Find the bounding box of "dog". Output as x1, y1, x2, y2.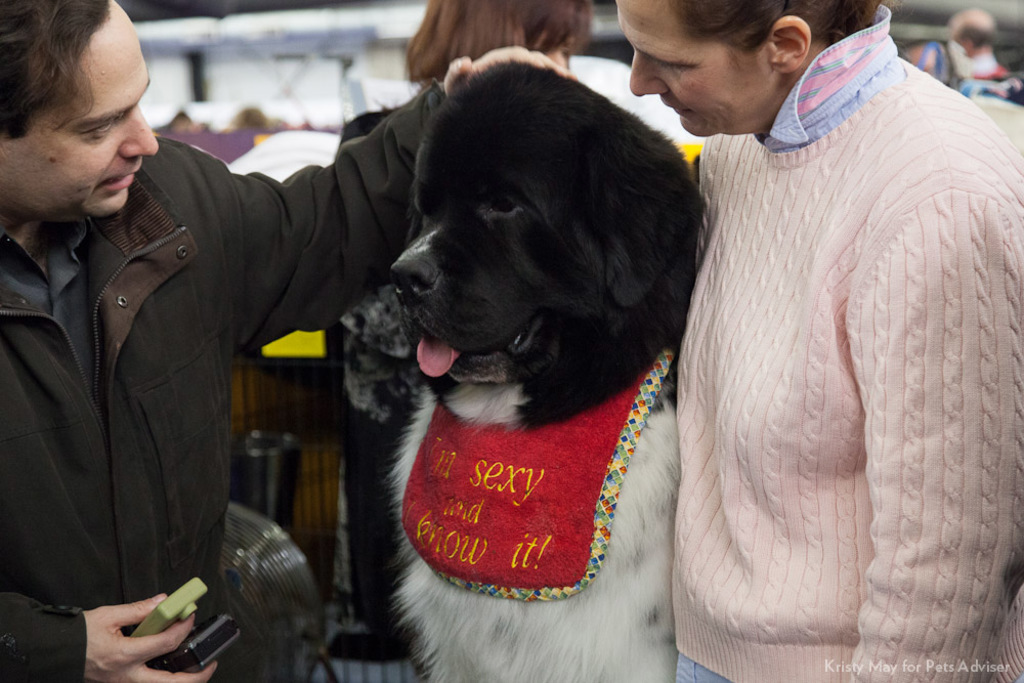
391, 56, 711, 682.
